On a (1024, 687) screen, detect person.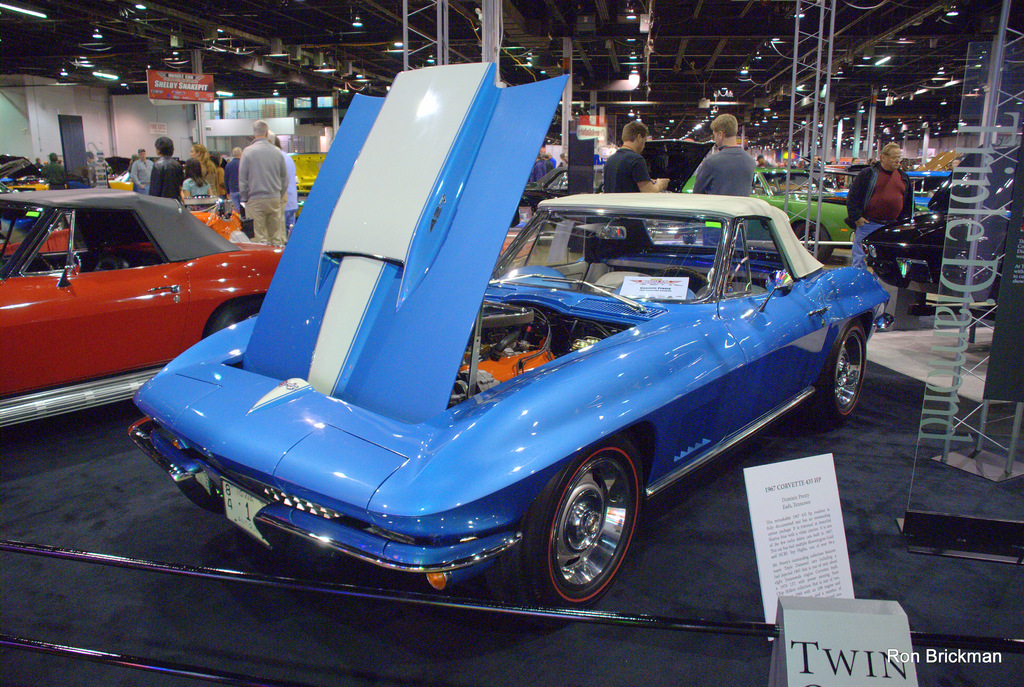
bbox(29, 154, 45, 170).
